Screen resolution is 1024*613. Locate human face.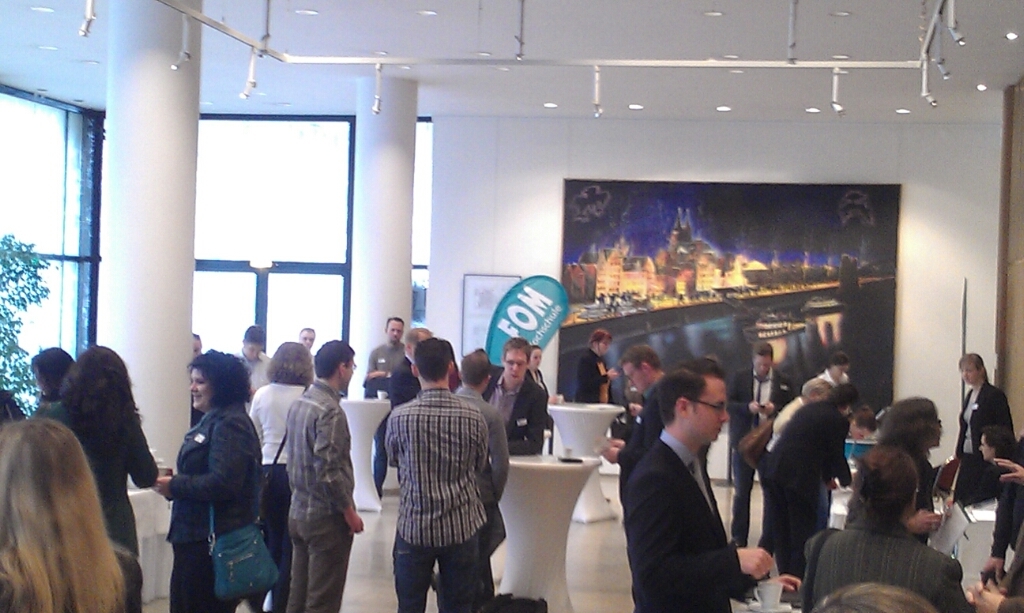
x1=688 y1=380 x2=726 y2=442.
